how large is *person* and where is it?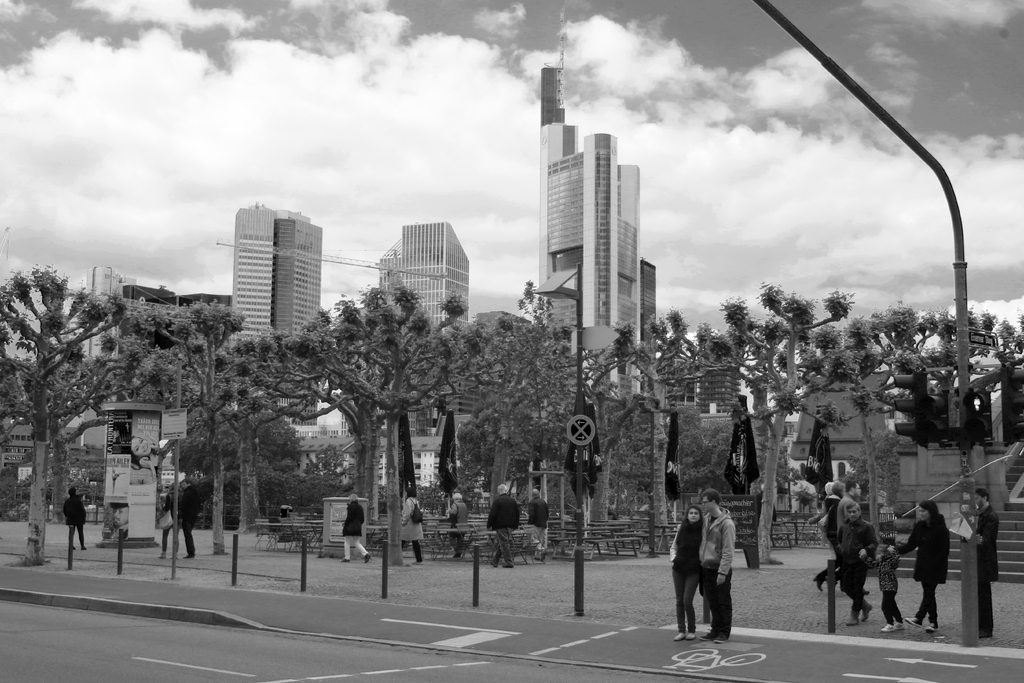
Bounding box: <bbox>400, 486, 425, 564</bbox>.
